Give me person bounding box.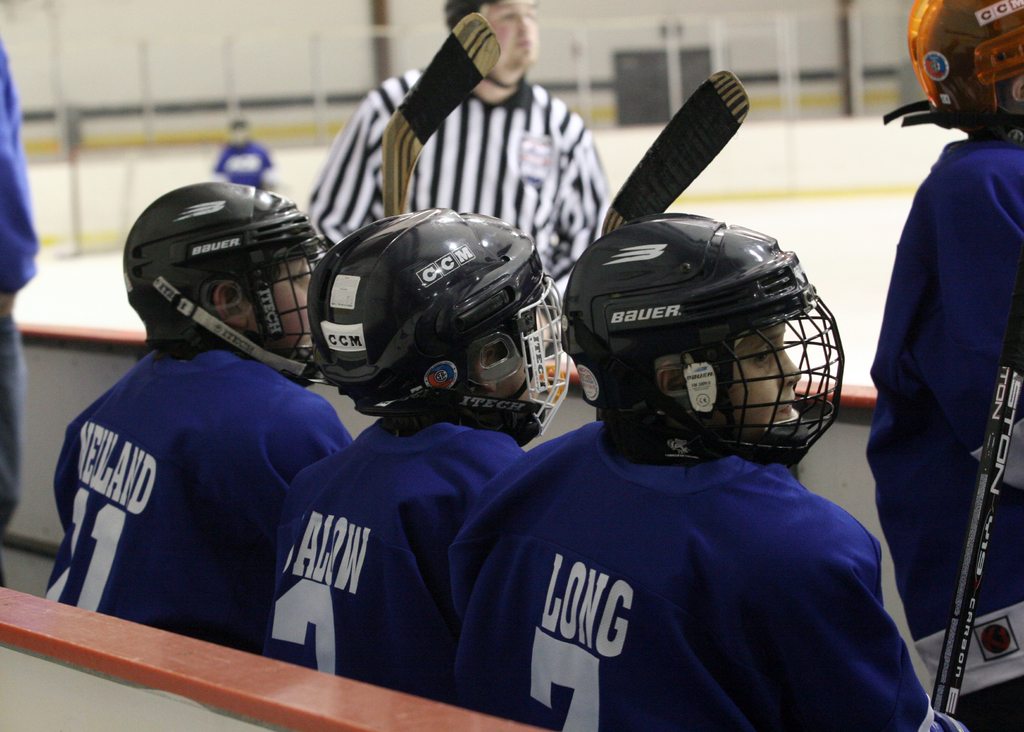
0:19:47:590.
